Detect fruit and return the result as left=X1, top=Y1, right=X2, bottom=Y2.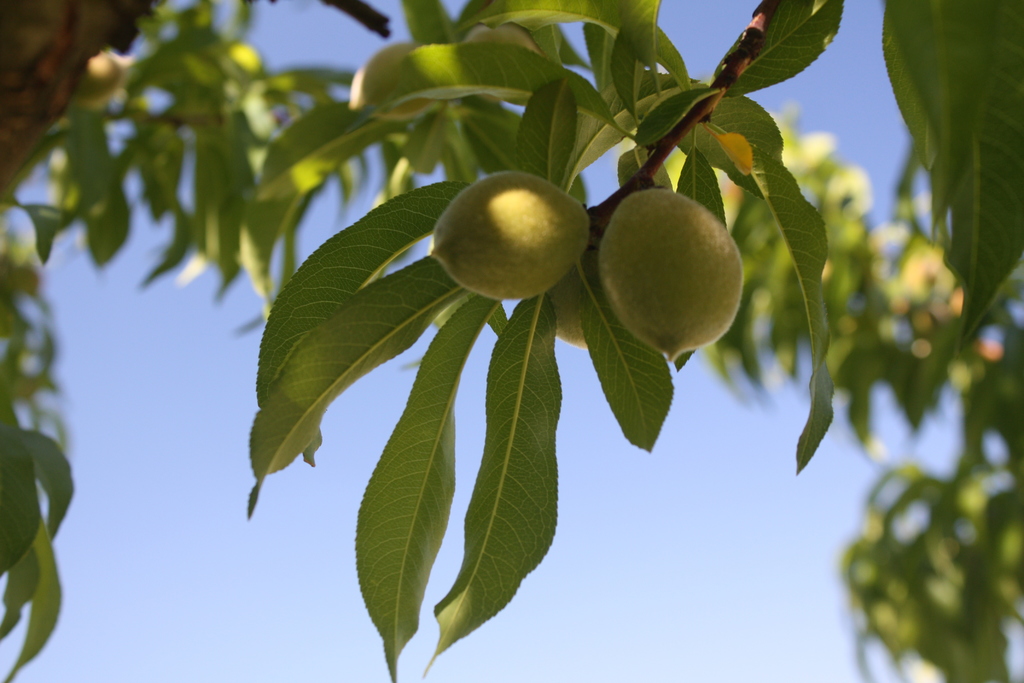
left=593, top=183, right=750, bottom=359.
